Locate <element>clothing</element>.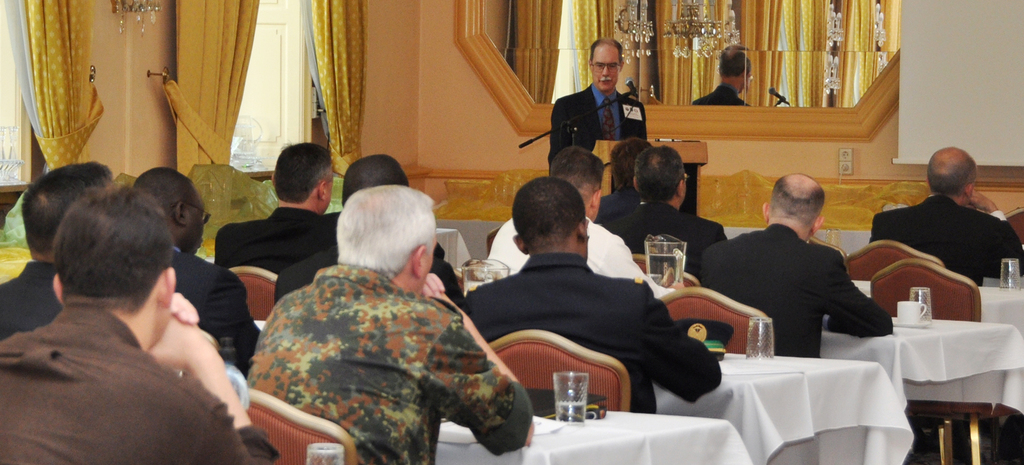
Bounding box: [left=172, top=242, right=262, bottom=374].
